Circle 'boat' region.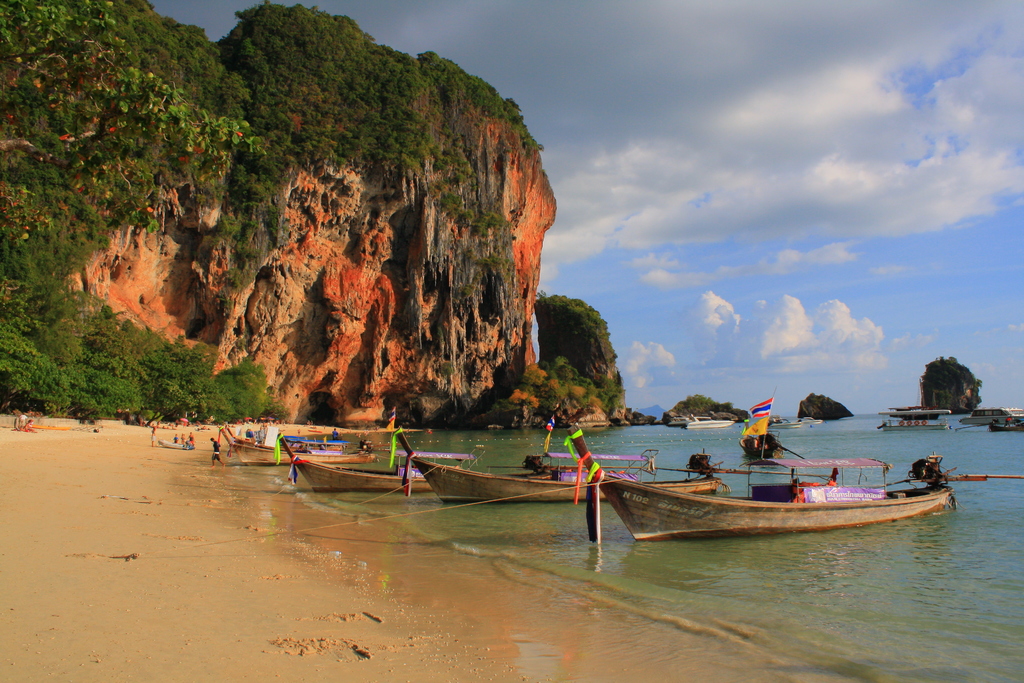
Region: select_region(958, 406, 1023, 425).
